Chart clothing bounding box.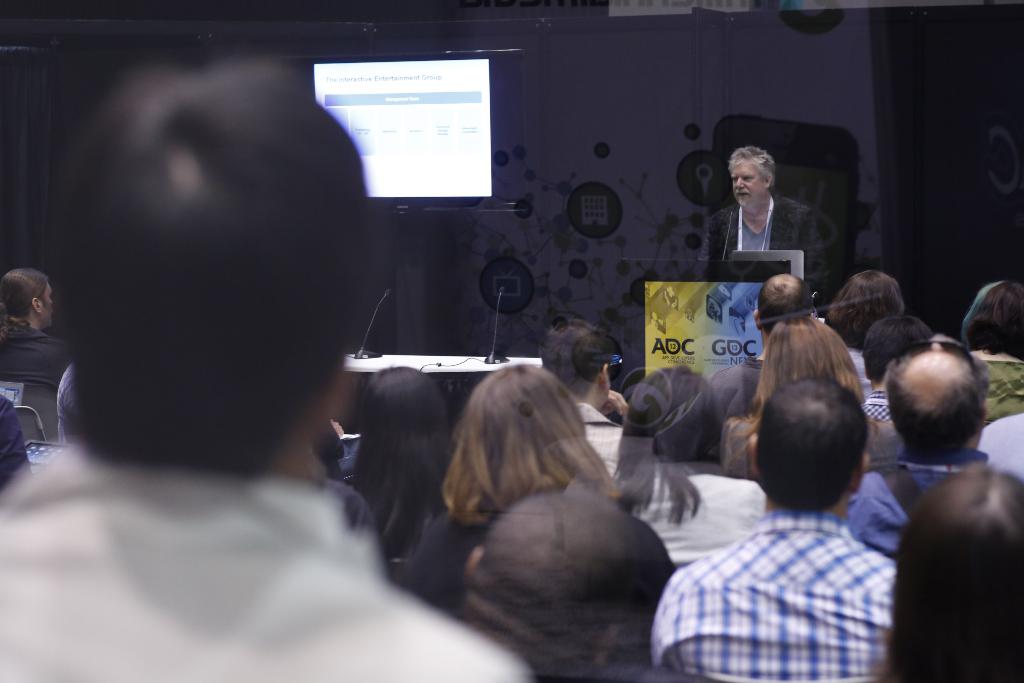
Charted: region(577, 405, 624, 488).
